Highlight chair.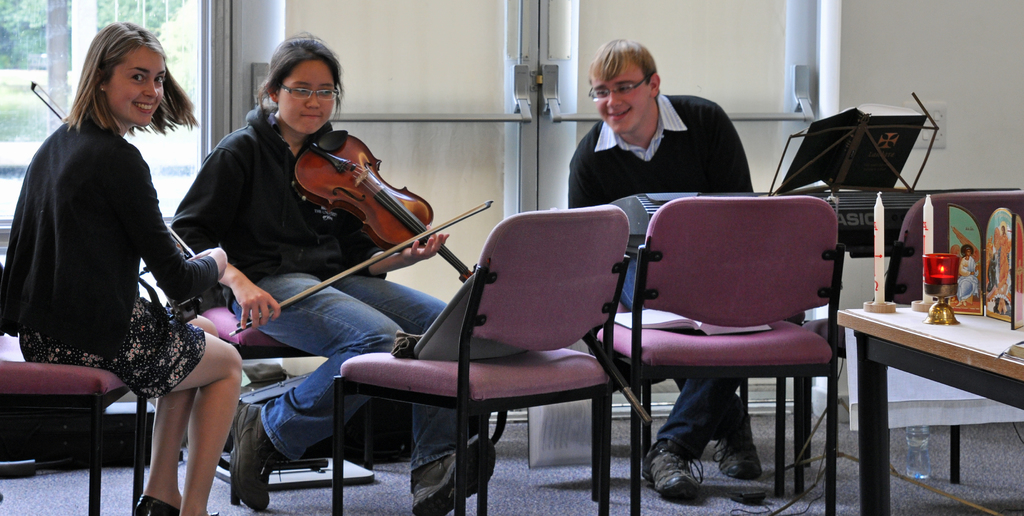
Highlighted region: x1=0, y1=256, x2=149, y2=515.
